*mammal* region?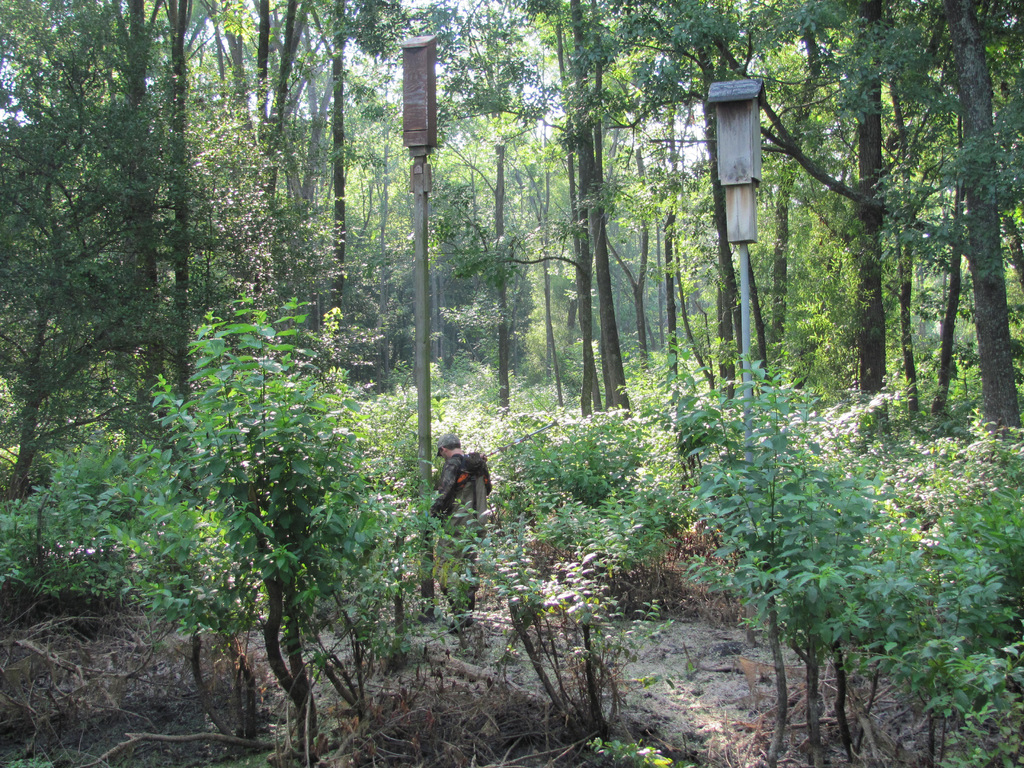
420:440:486:532
